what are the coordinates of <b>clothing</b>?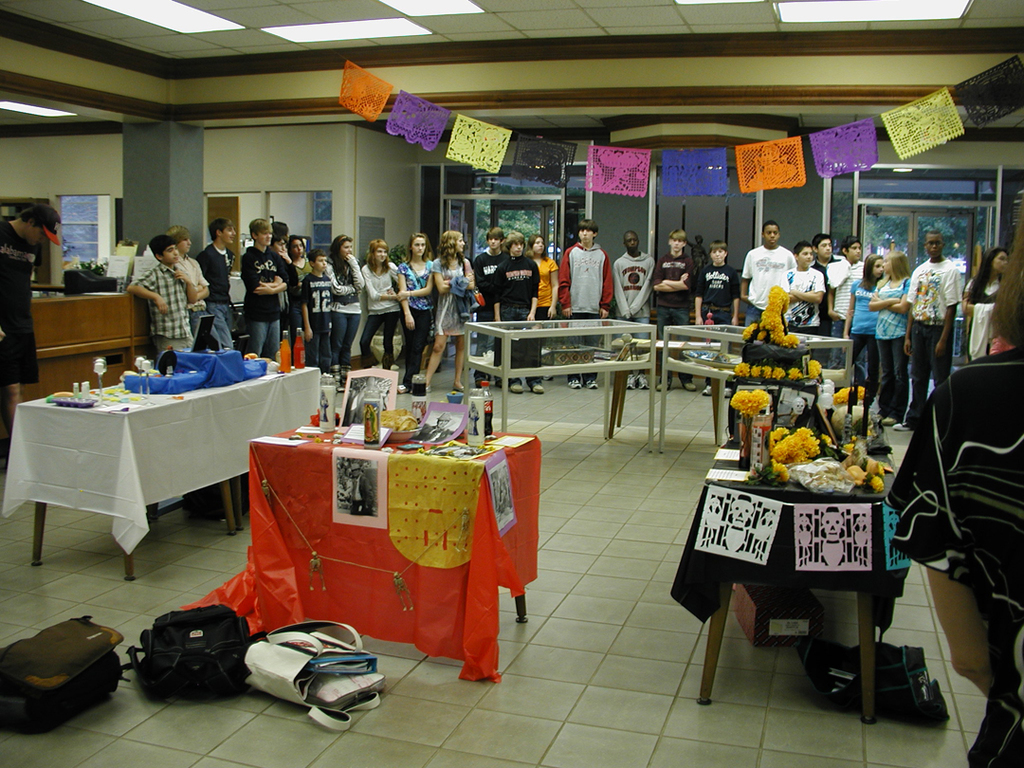
region(0, 215, 39, 433).
